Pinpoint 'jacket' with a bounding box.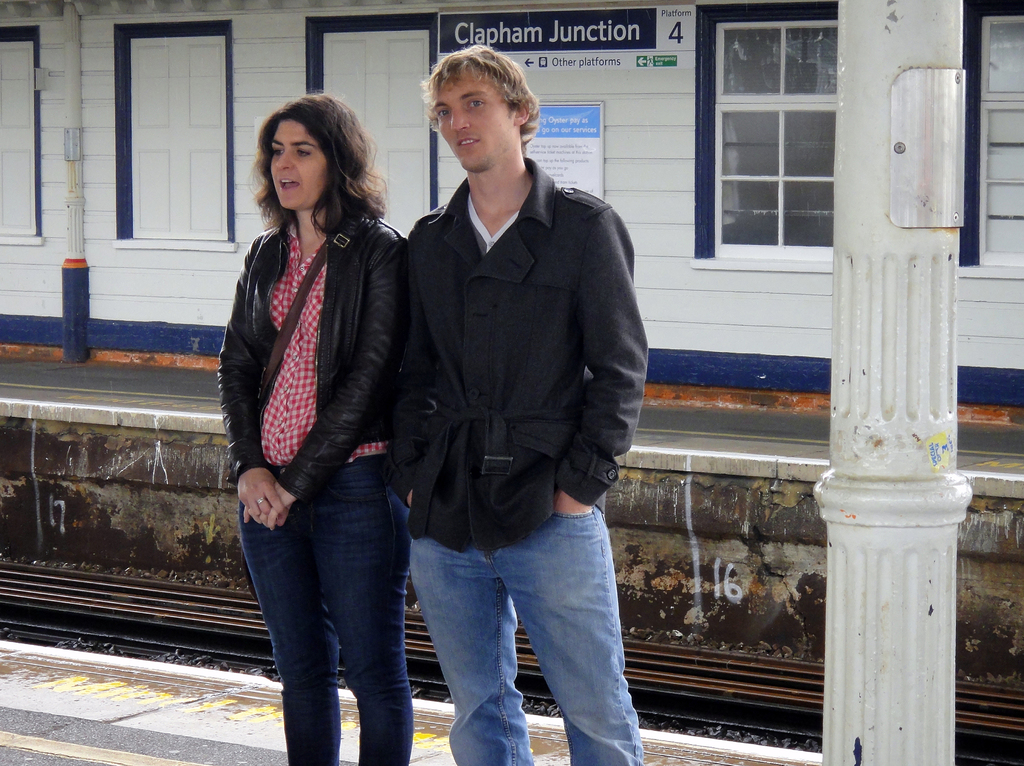
Rect(214, 180, 404, 497).
